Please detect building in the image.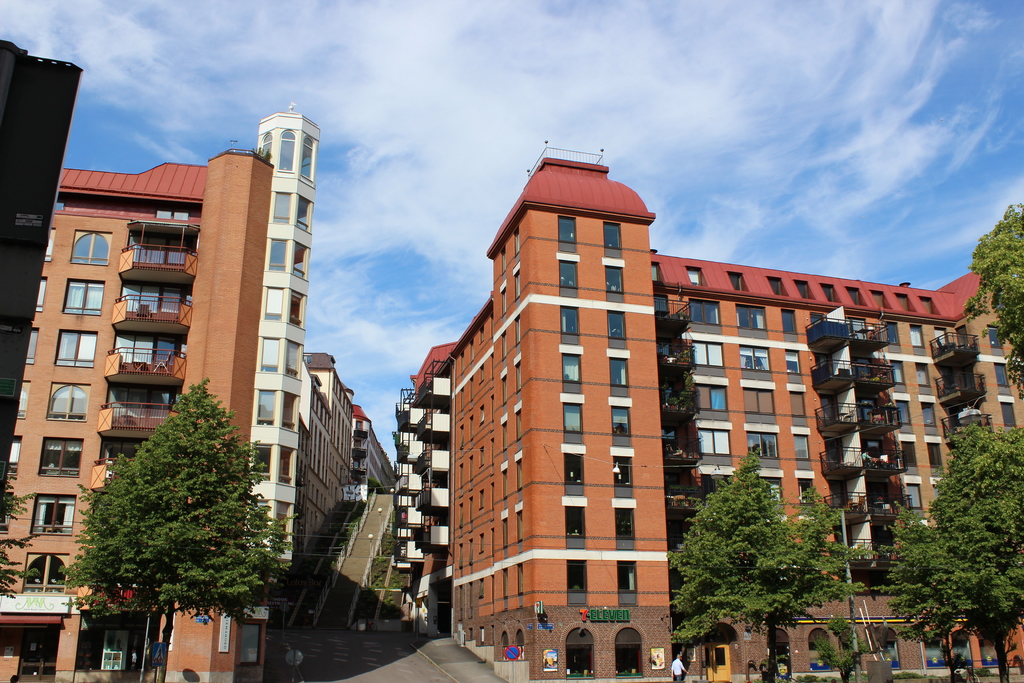
[left=0, top=107, right=321, bottom=682].
